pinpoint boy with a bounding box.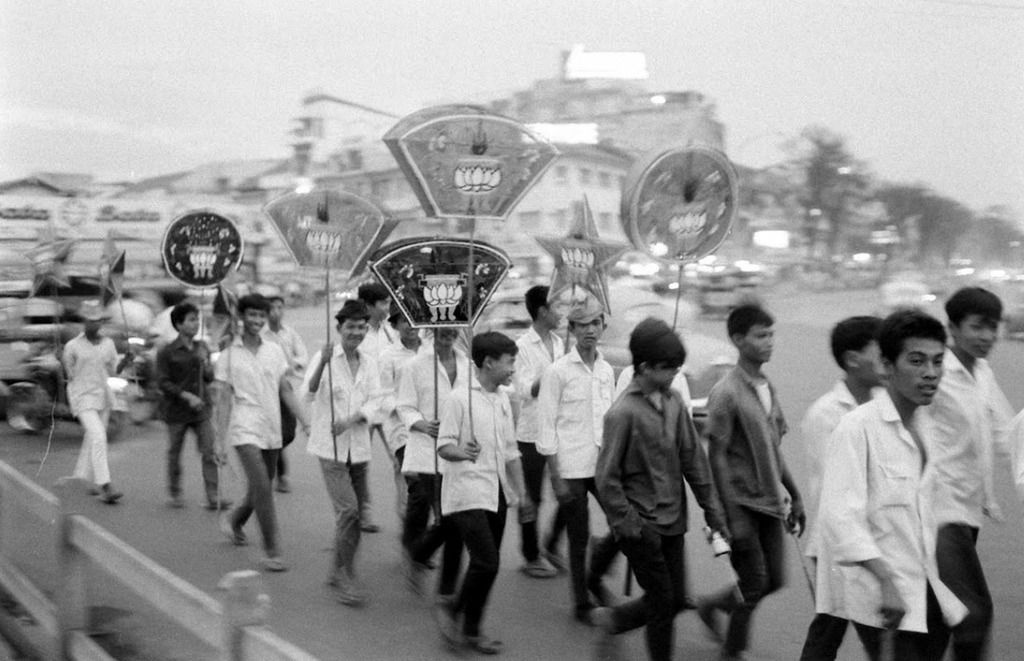
BBox(356, 283, 408, 534).
